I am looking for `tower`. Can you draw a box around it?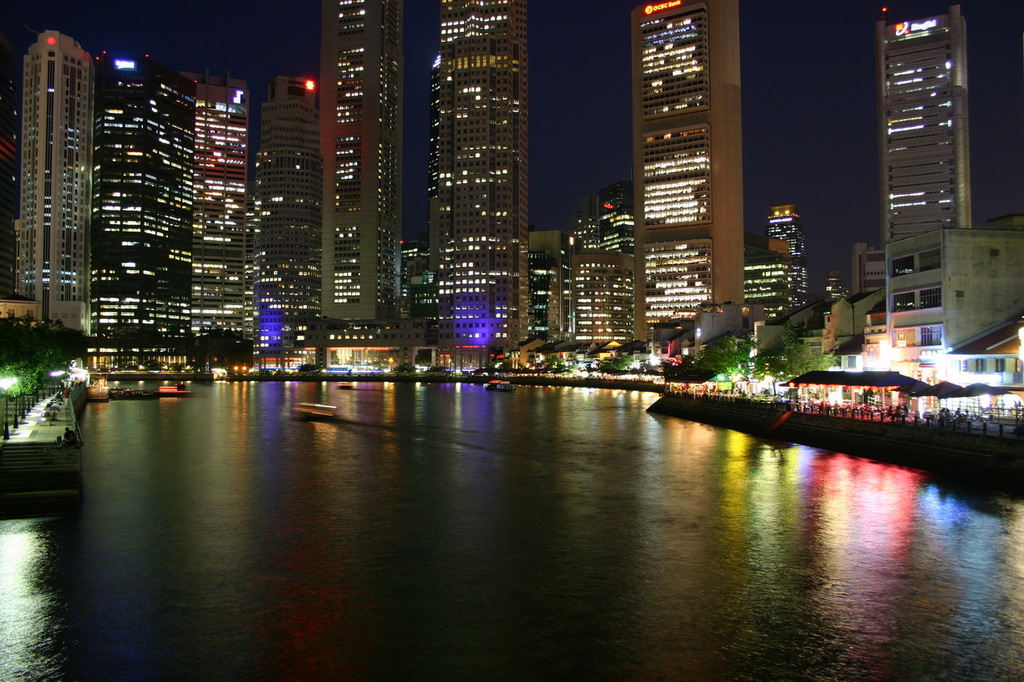
Sure, the bounding box is <bbox>883, 0, 971, 346</bbox>.
